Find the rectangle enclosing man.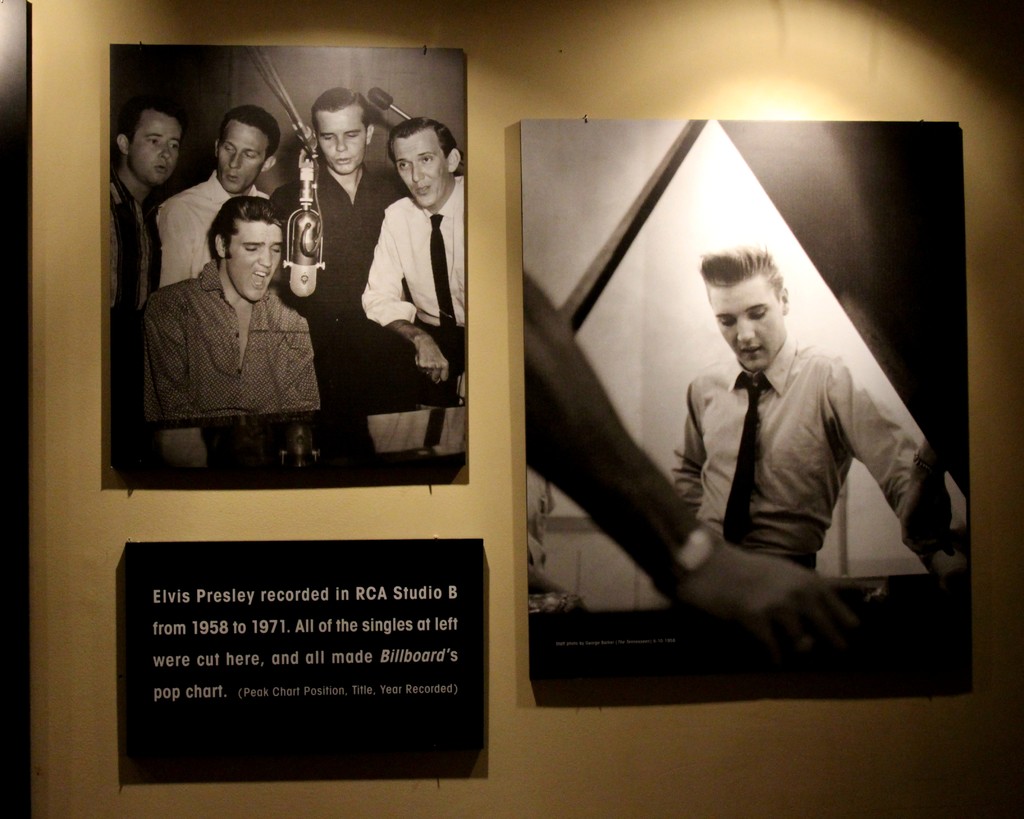
[266, 86, 400, 399].
